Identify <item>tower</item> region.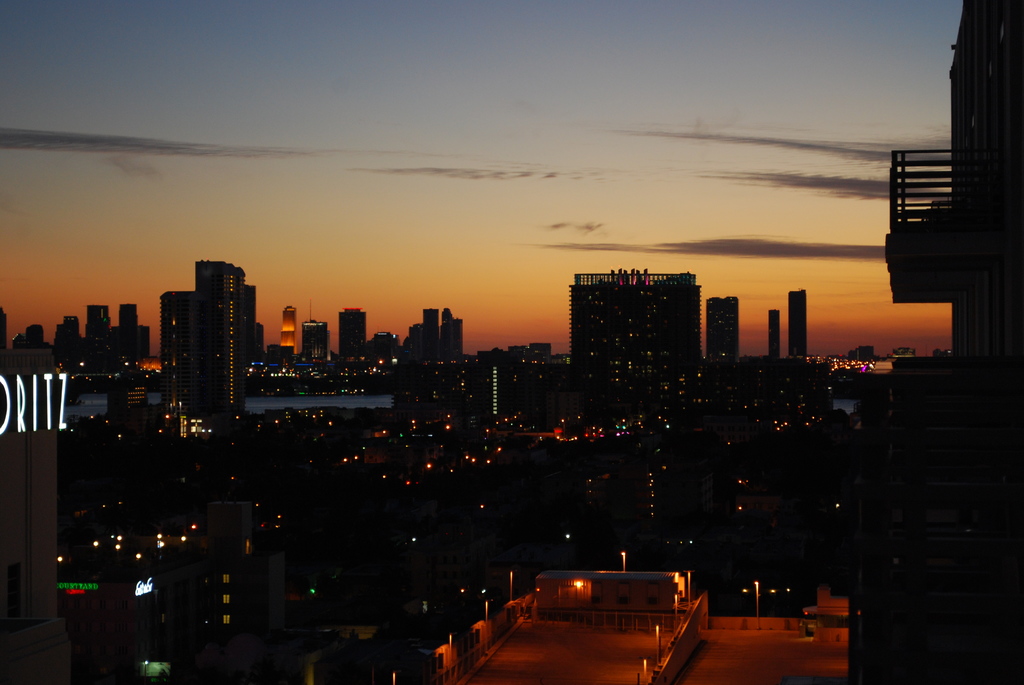
Region: region(791, 288, 808, 354).
